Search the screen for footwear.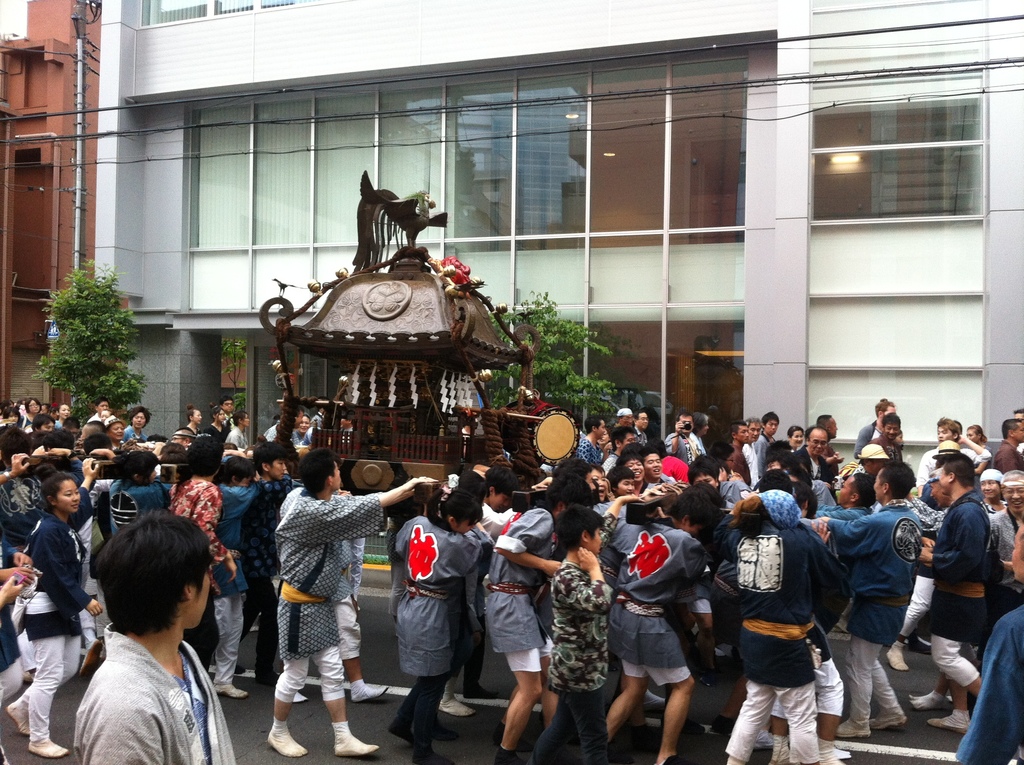
Found at [928, 709, 973, 734].
